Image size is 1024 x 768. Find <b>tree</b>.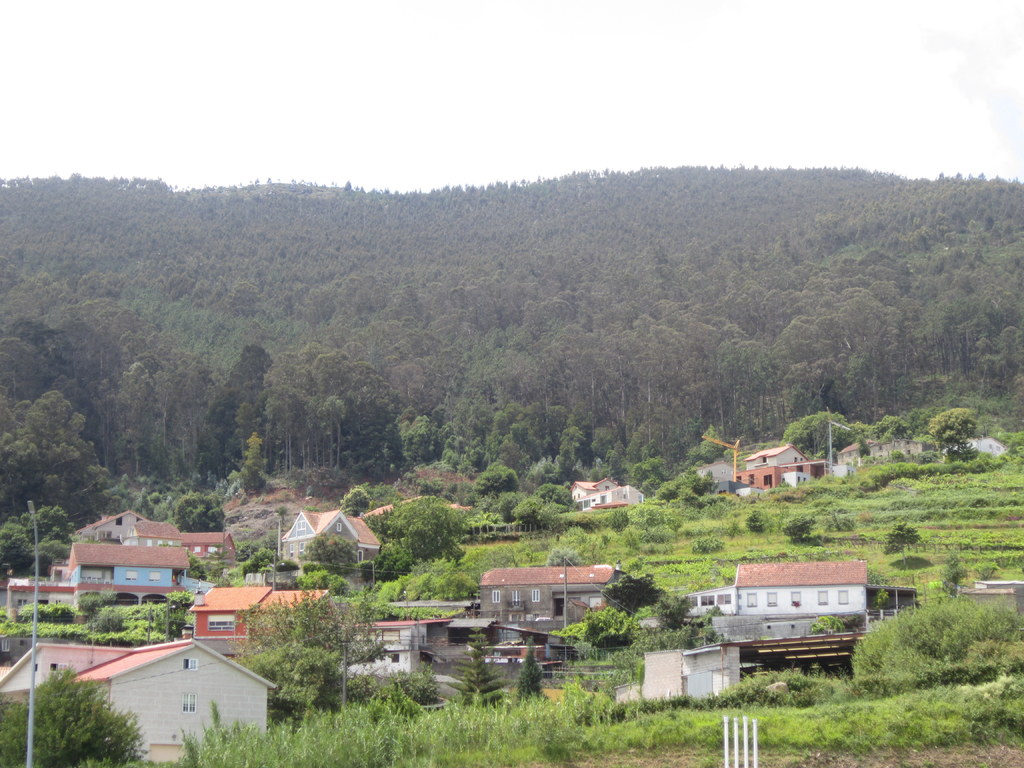
BBox(3, 383, 88, 509).
